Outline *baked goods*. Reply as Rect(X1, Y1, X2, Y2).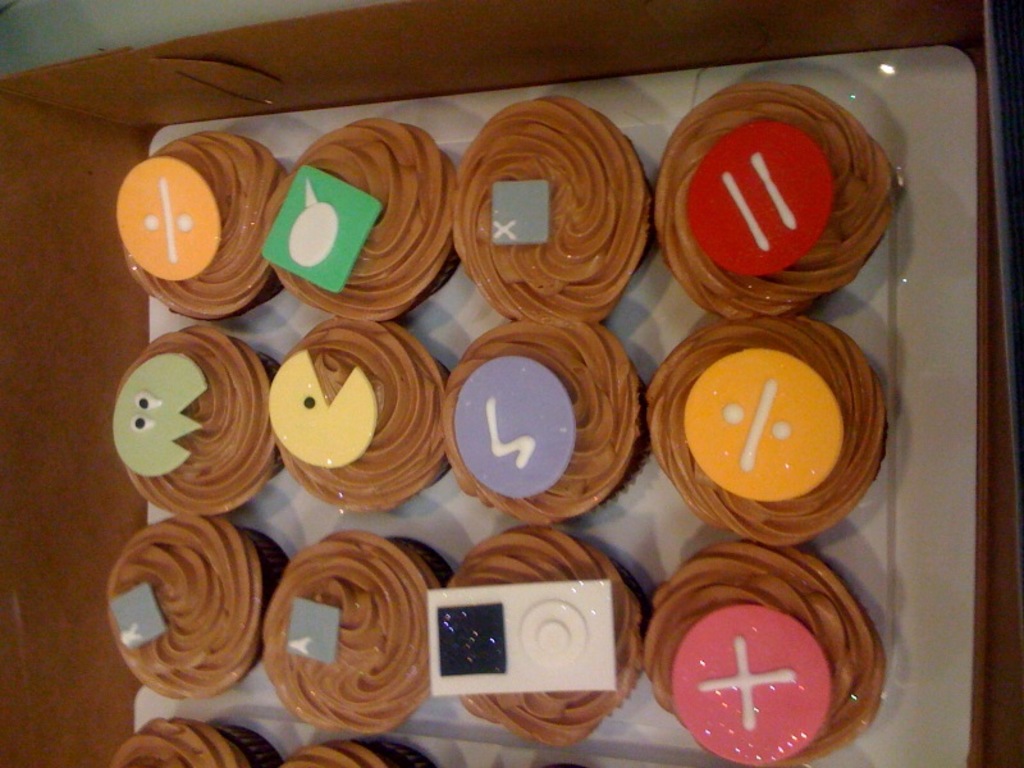
Rect(650, 317, 886, 550).
